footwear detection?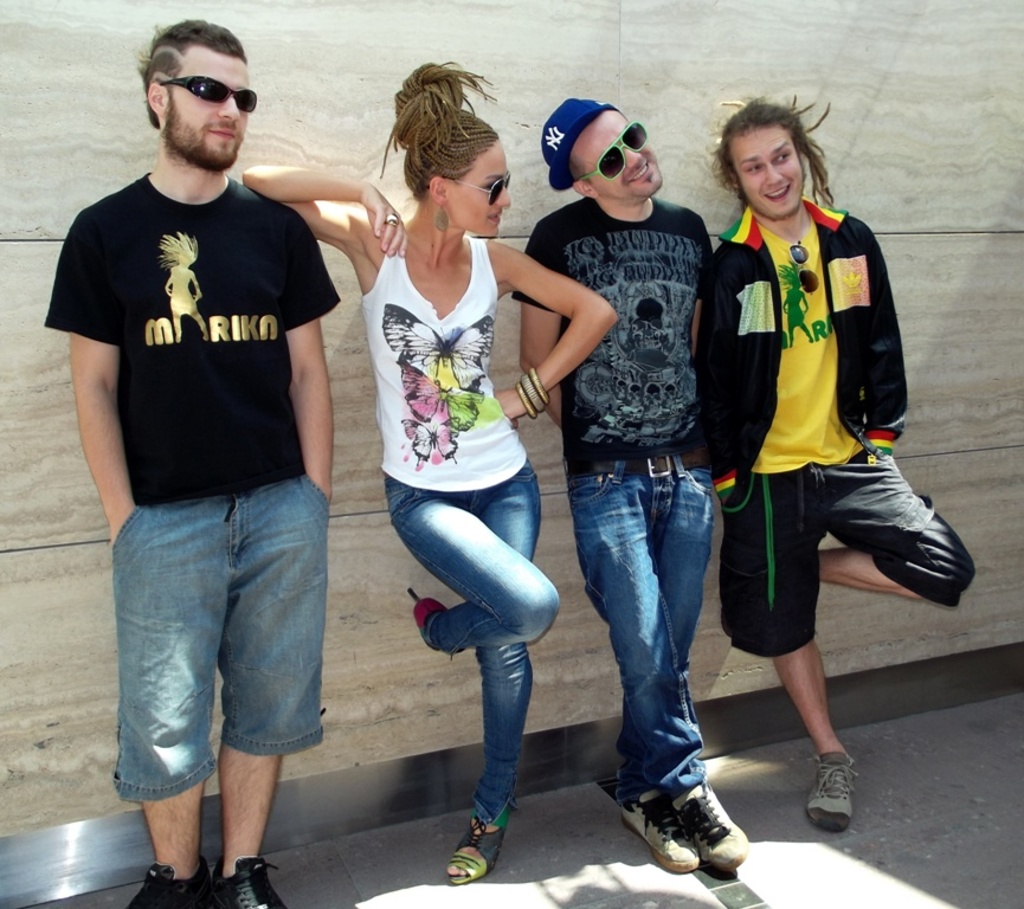
bbox(412, 593, 444, 627)
